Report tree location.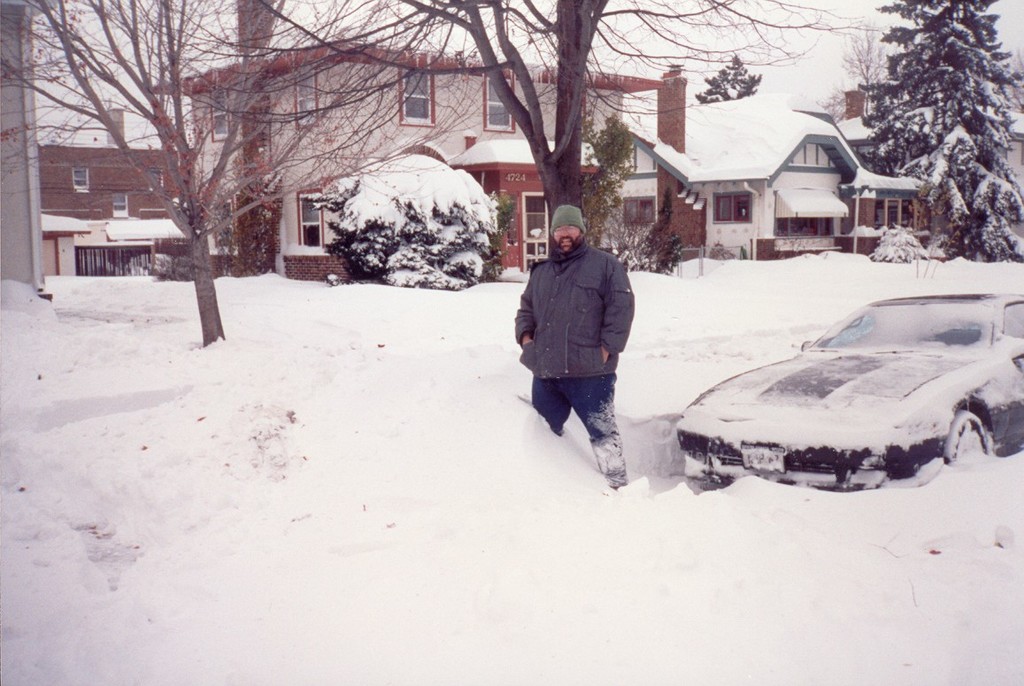
Report: (403,0,832,262).
